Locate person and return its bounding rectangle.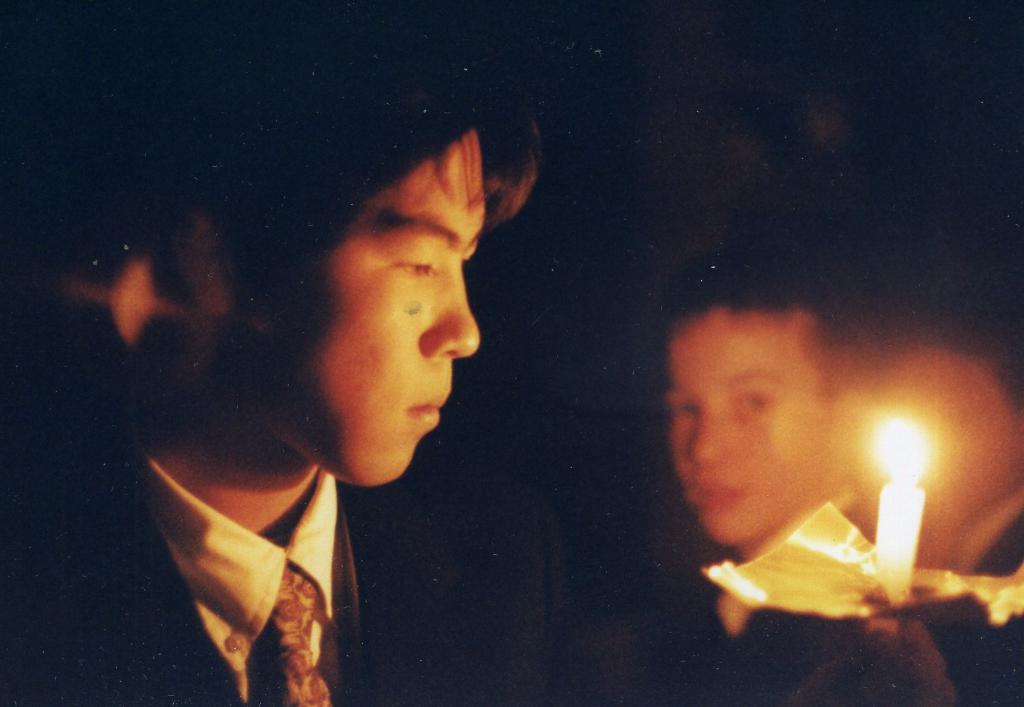
[564, 248, 956, 706].
